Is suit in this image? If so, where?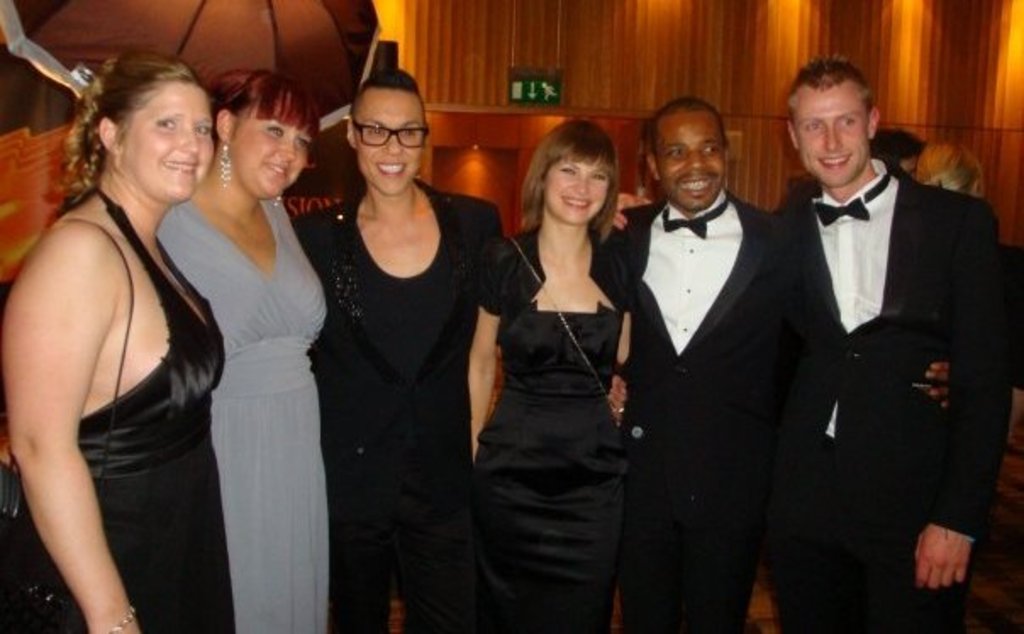
Yes, at (x1=598, y1=198, x2=783, y2=632).
